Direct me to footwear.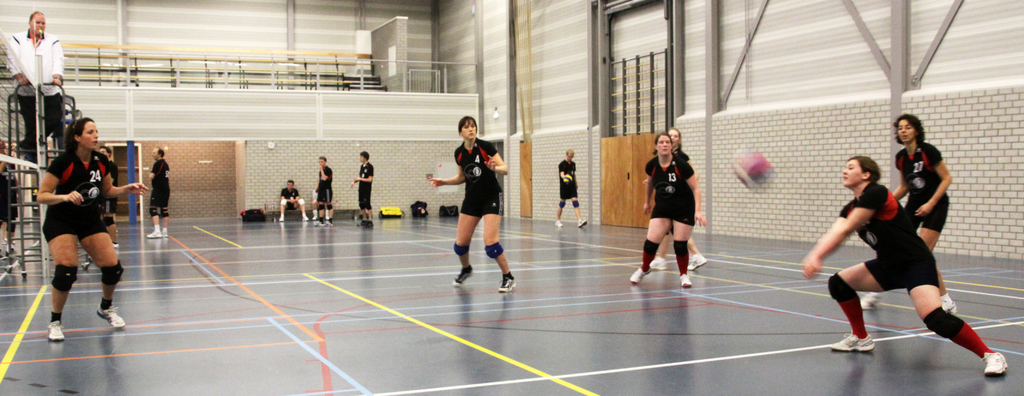
Direction: Rect(366, 217, 371, 227).
